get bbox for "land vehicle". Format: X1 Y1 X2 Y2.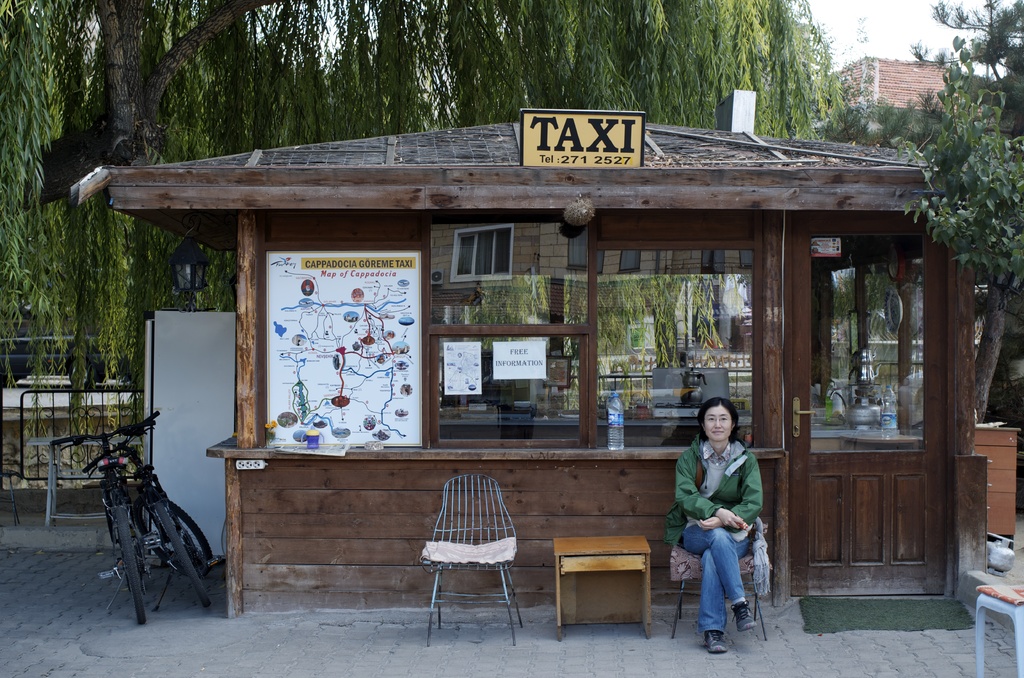
48 407 160 626.
